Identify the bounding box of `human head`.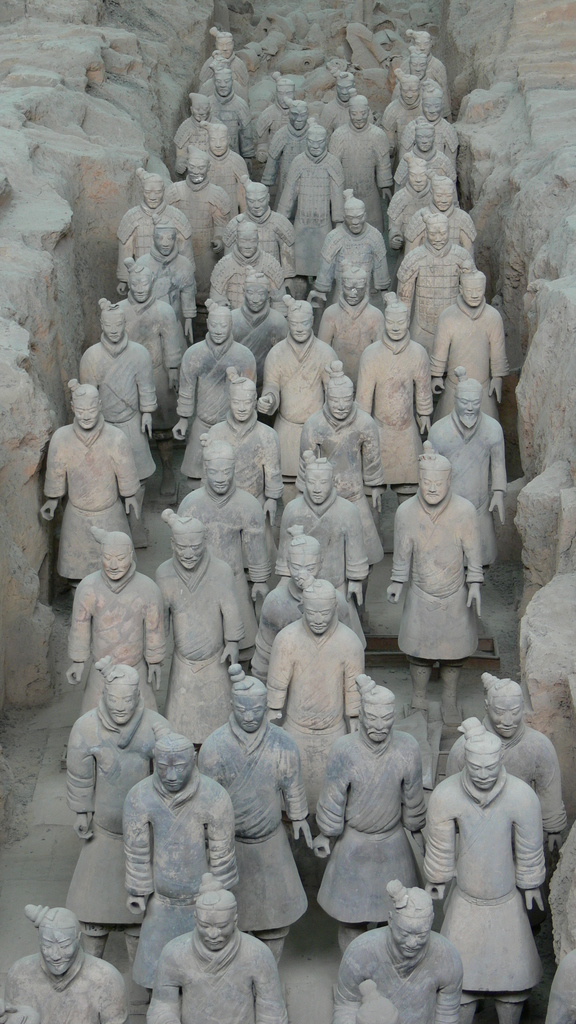
select_region(341, 267, 366, 309).
